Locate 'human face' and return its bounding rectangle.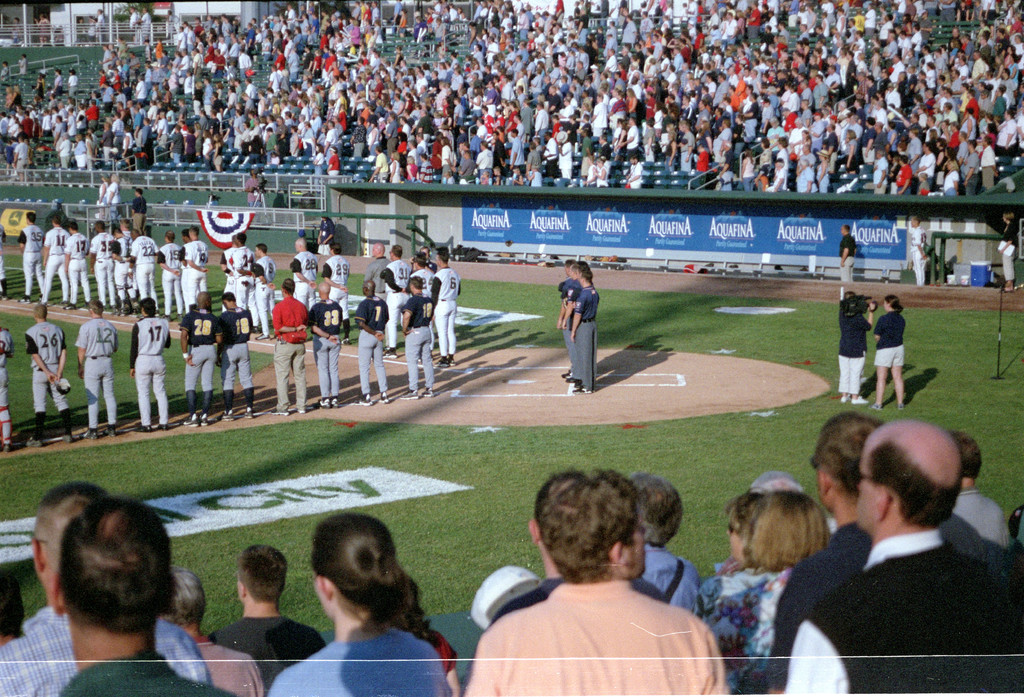
[850, 439, 878, 525].
